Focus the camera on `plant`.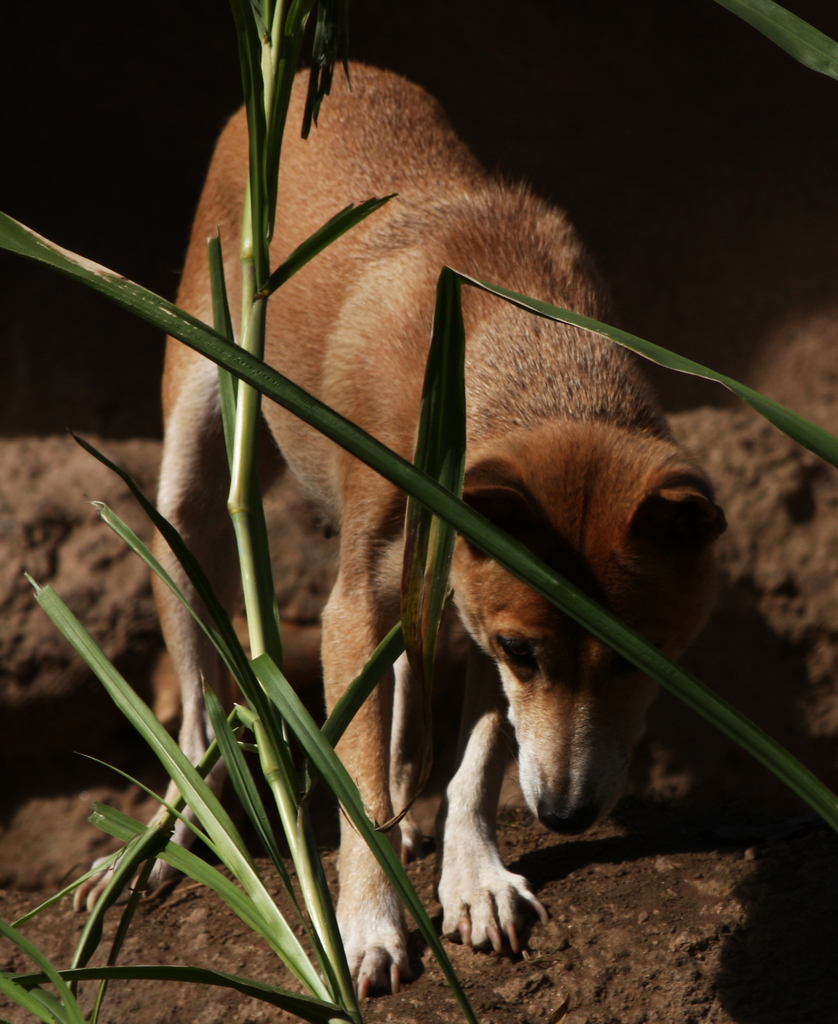
Focus region: box(0, 0, 837, 1016).
